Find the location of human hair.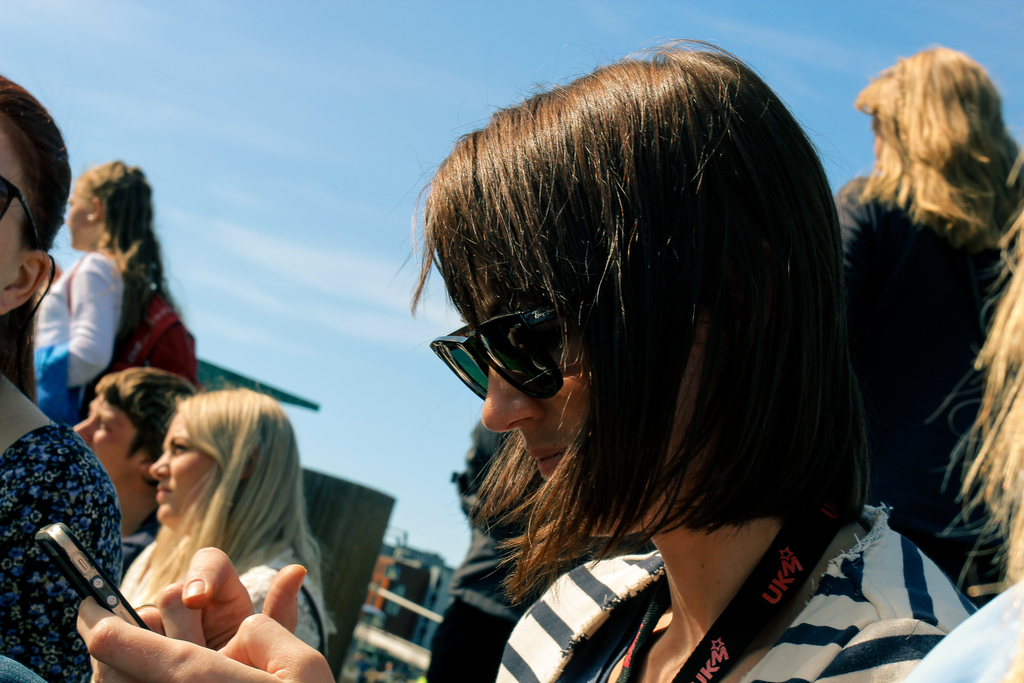
Location: {"left": 854, "top": 47, "right": 1023, "bottom": 236}.
